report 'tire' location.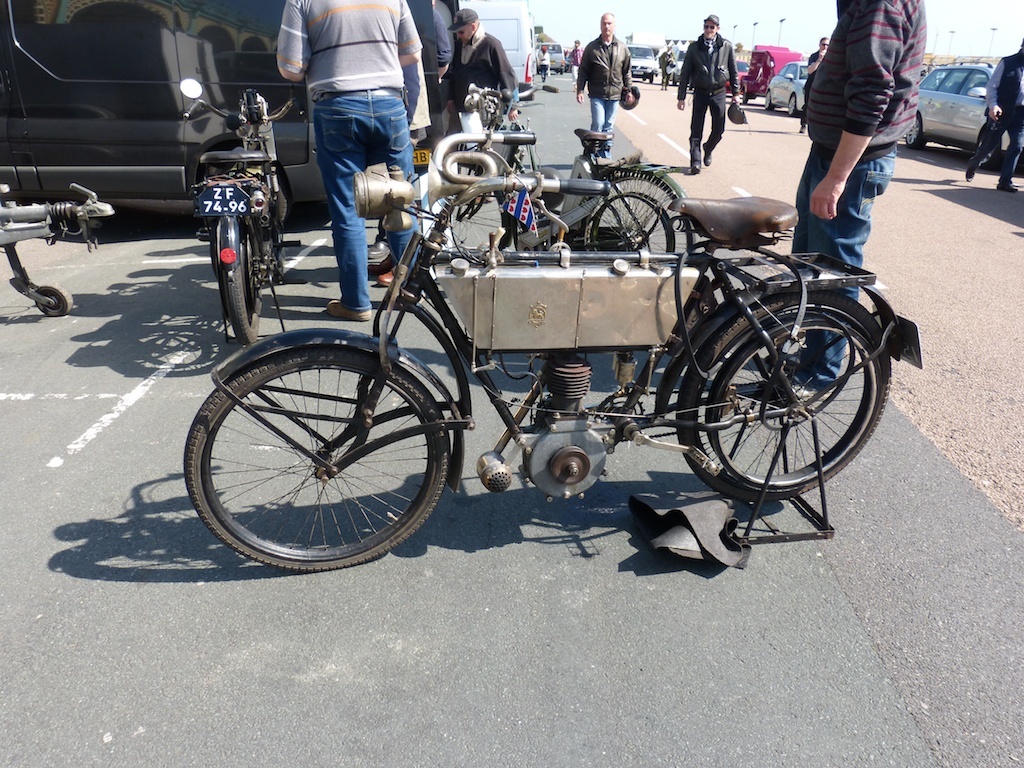
Report: 199/151/292/233.
